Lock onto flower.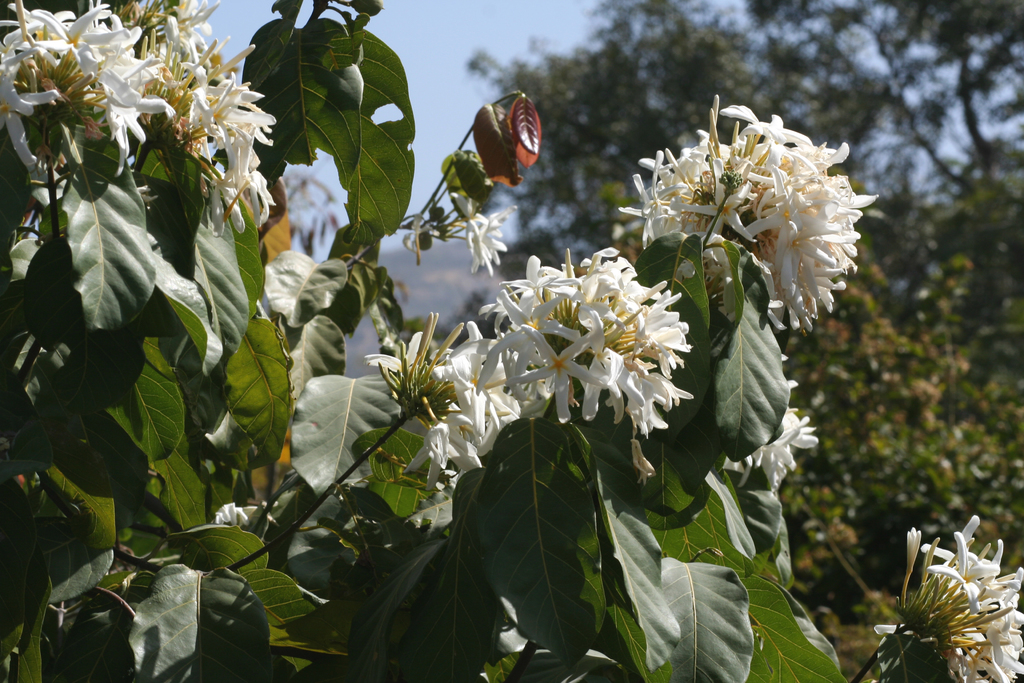
Locked: (891,532,1013,675).
